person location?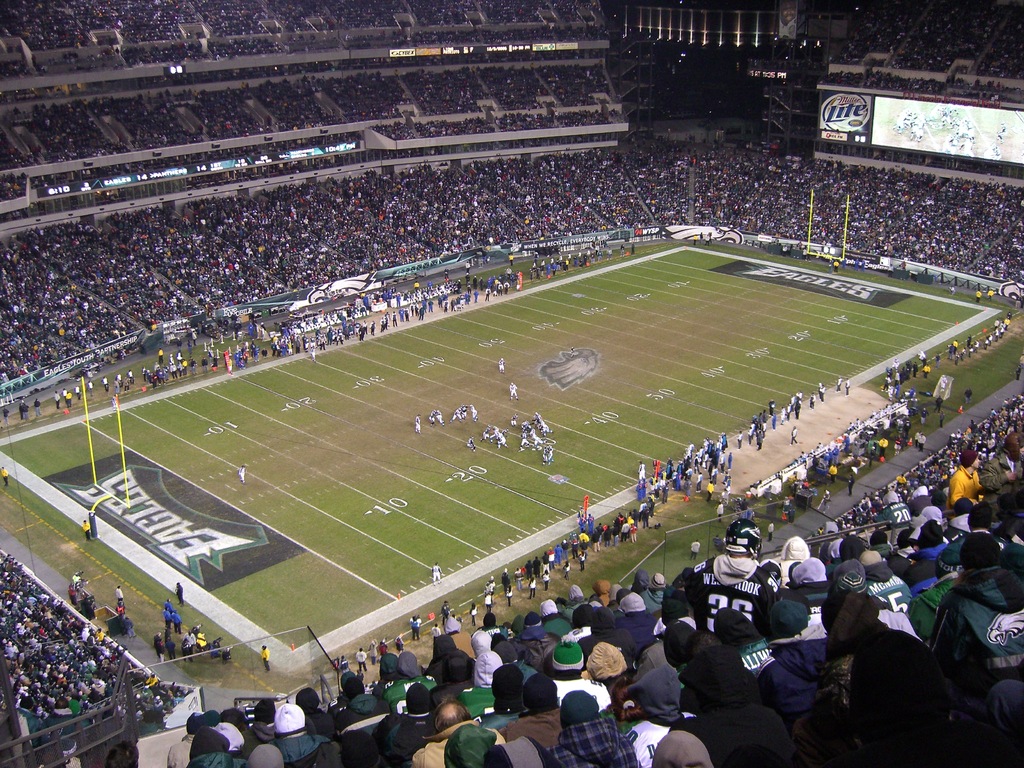
<region>586, 640, 634, 698</region>
